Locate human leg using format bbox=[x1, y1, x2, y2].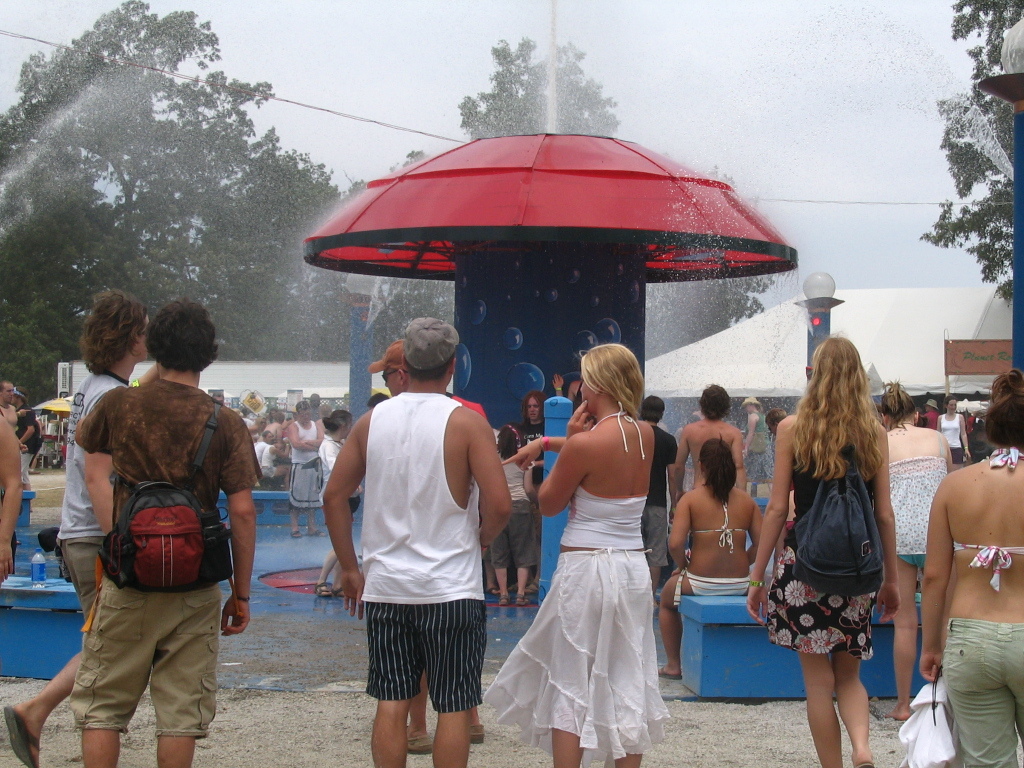
bbox=[73, 580, 165, 767].
